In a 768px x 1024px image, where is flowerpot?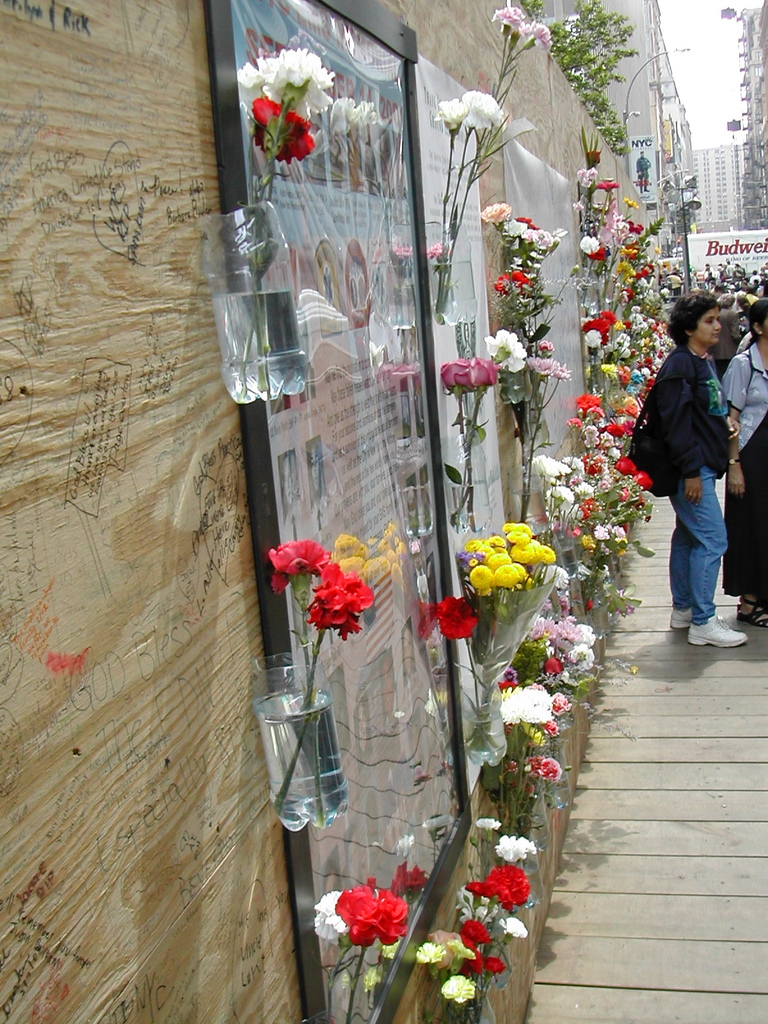
bbox(199, 202, 312, 408).
